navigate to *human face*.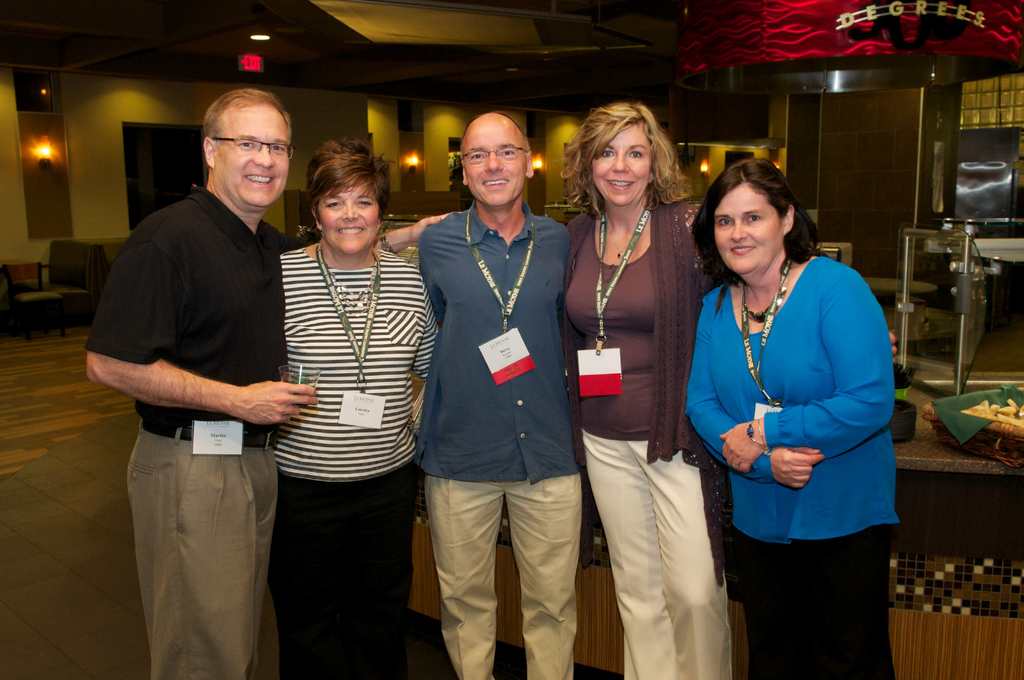
Navigation target: 593:124:657:204.
